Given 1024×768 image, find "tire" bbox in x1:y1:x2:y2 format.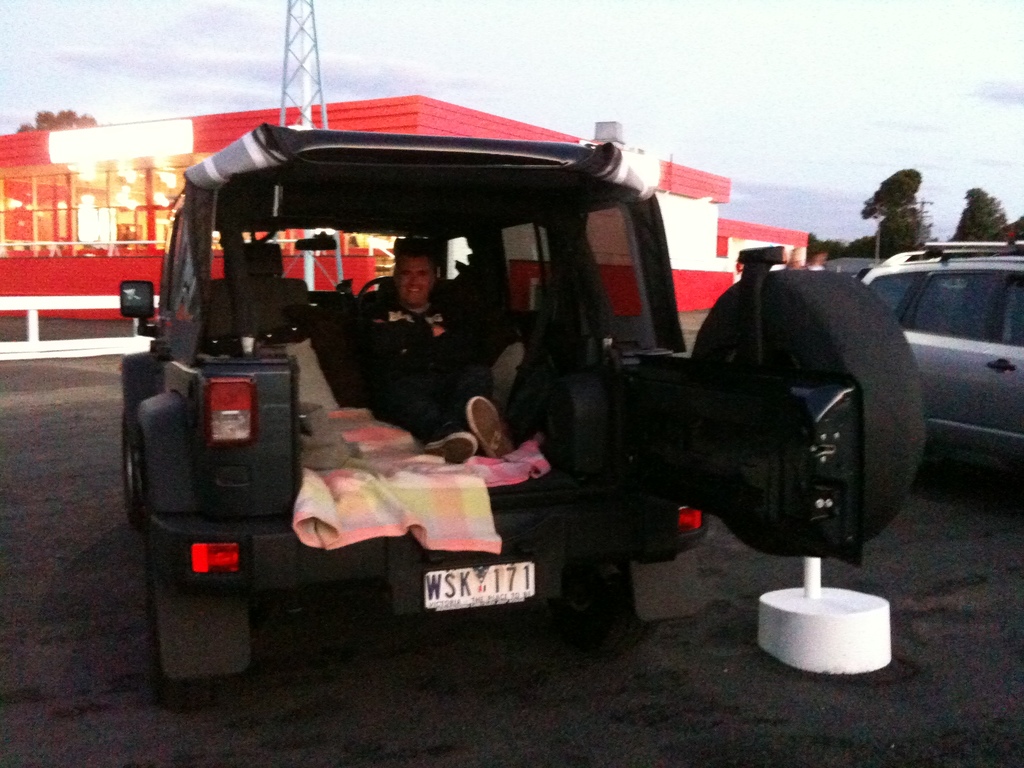
120:404:152:536.
